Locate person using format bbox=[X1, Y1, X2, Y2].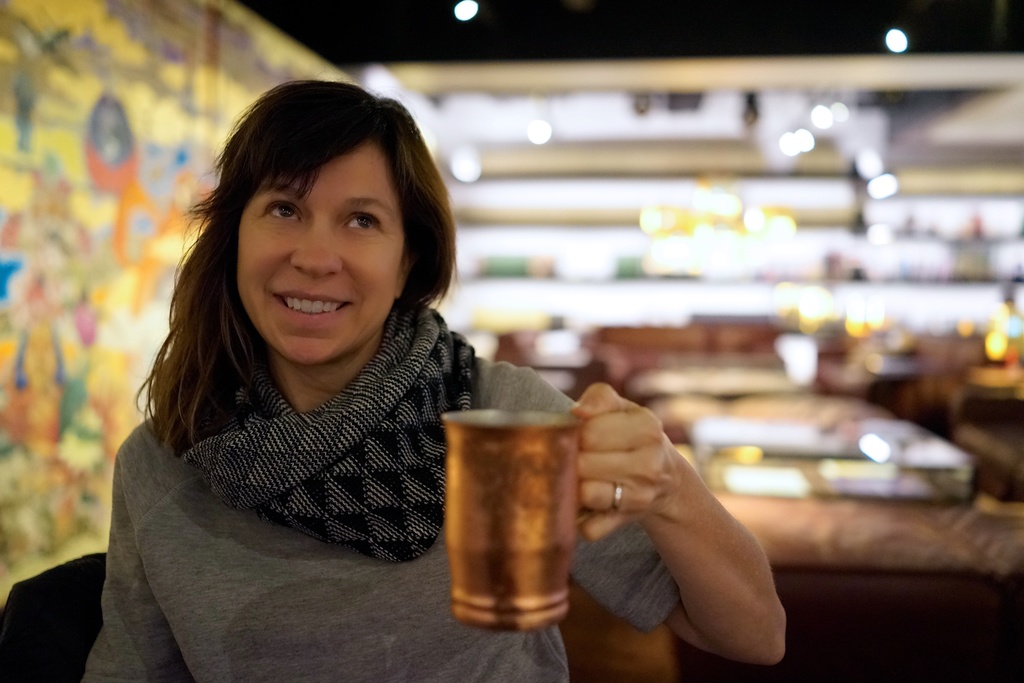
bbox=[118, 80, 698, 673].
